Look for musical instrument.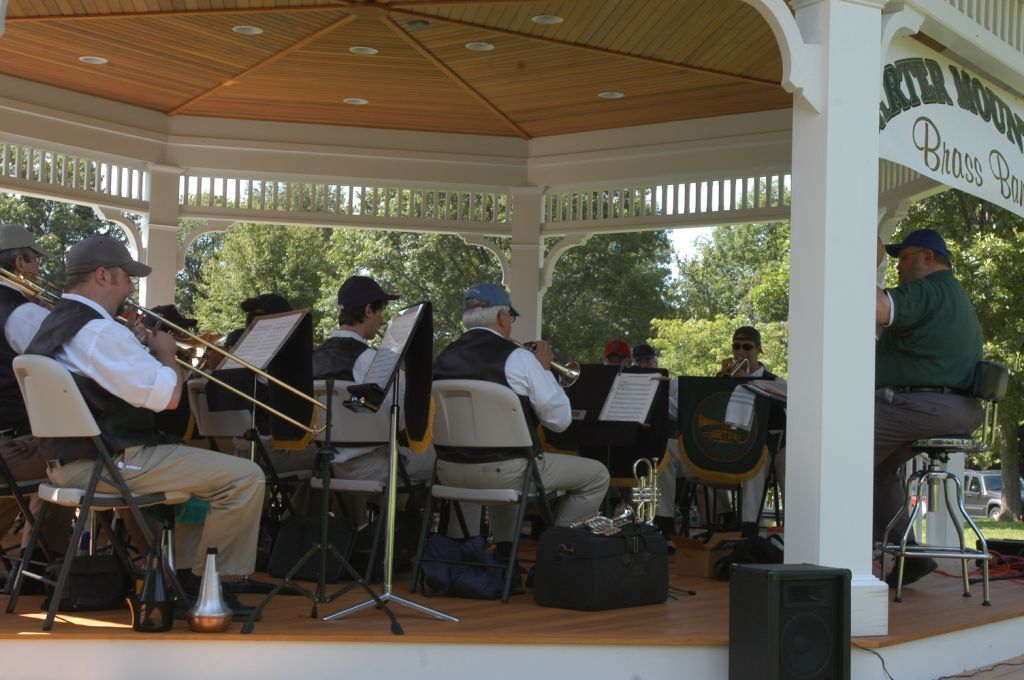
Found: [727, 354, 755, 383].
